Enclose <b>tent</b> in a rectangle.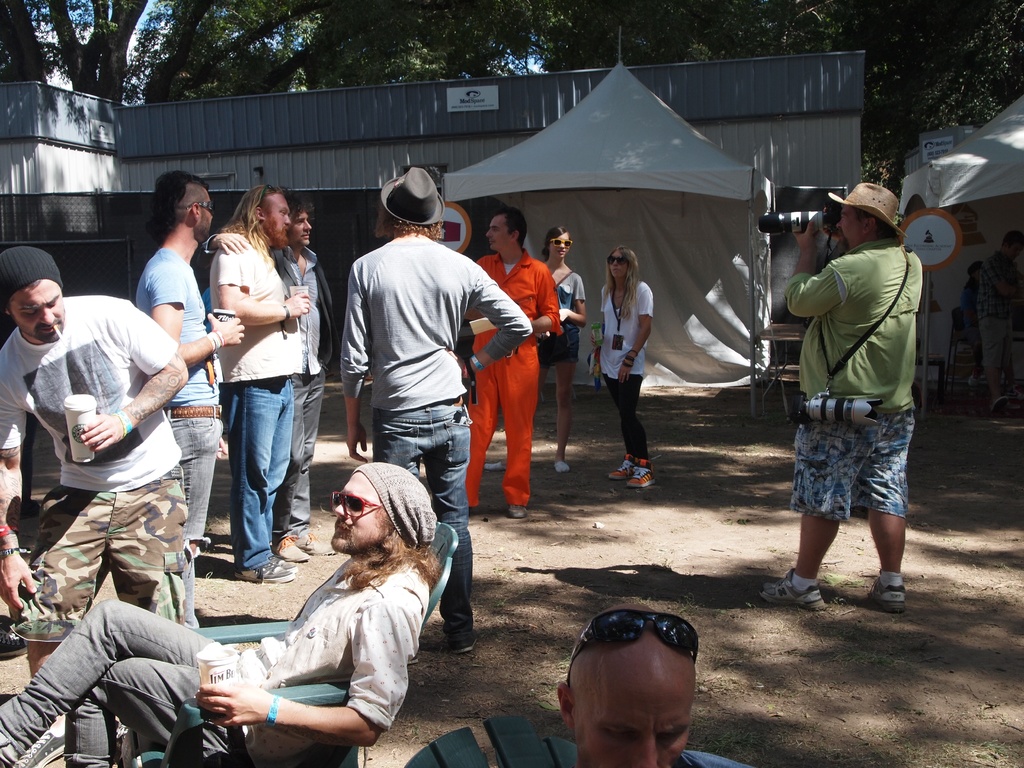
412,61,822,390.
